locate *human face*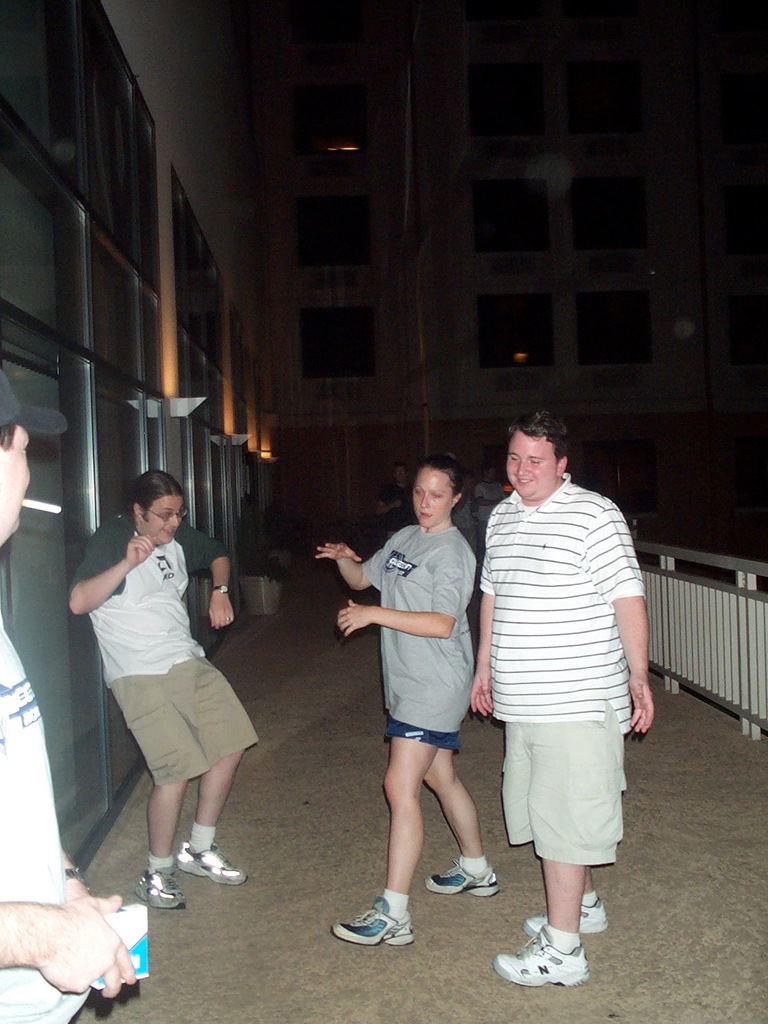
x1=0 y1=432 x2=58 y2=529
